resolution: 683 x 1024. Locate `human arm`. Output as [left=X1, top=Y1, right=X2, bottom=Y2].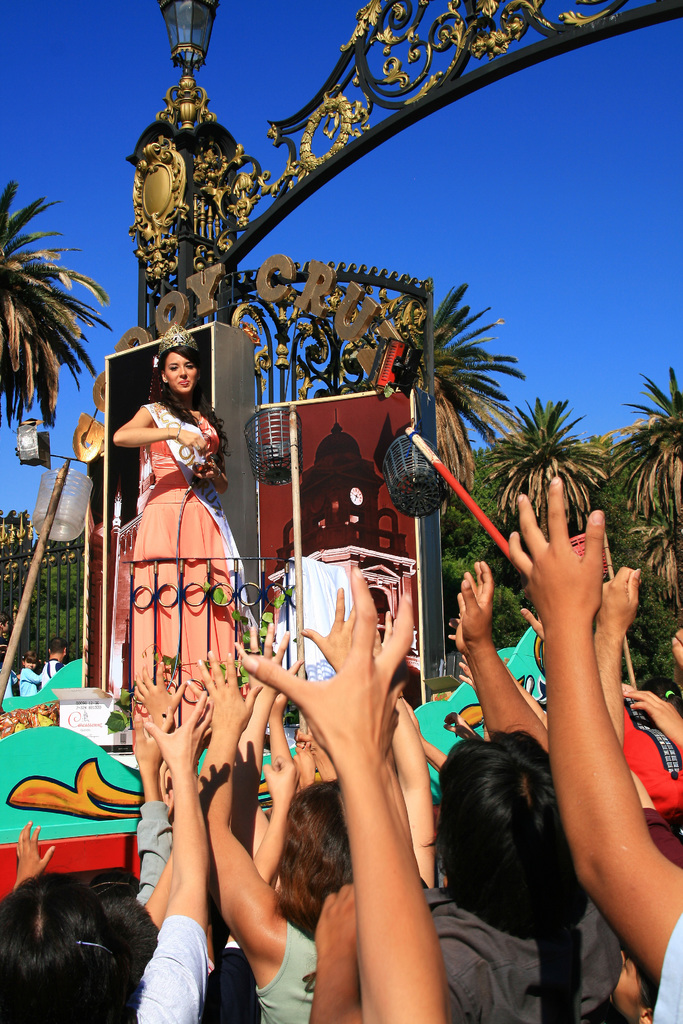
[left=98, top=400, right=215, bottom=458].
